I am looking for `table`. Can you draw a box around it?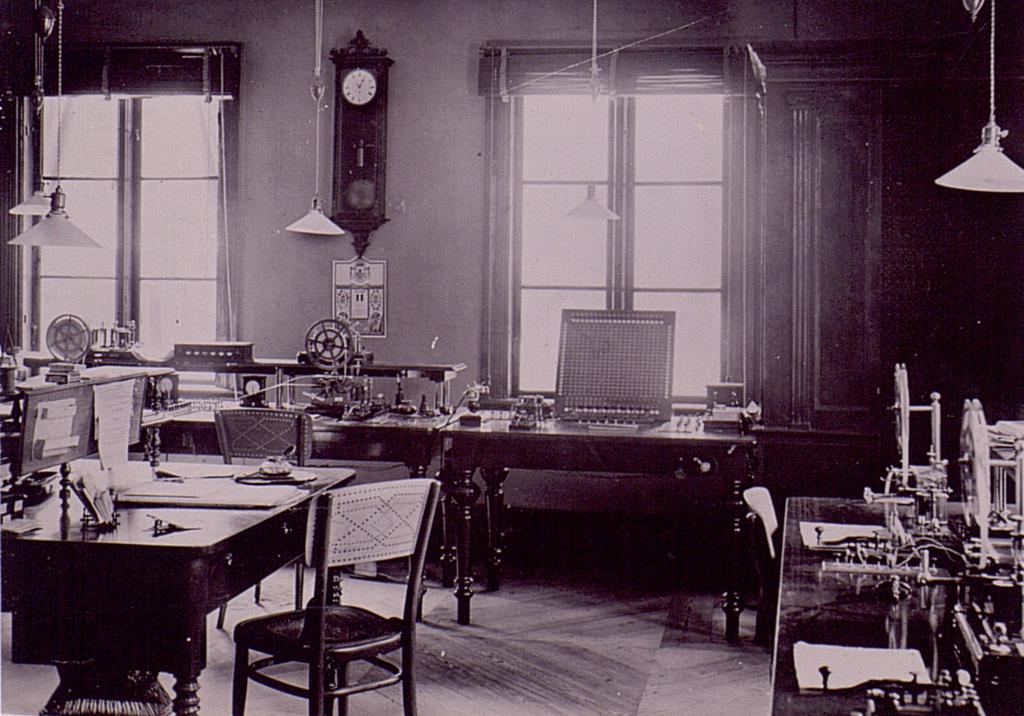
Sure, the bounding box is x1=164 y1=387 x2=757 y2=646.
